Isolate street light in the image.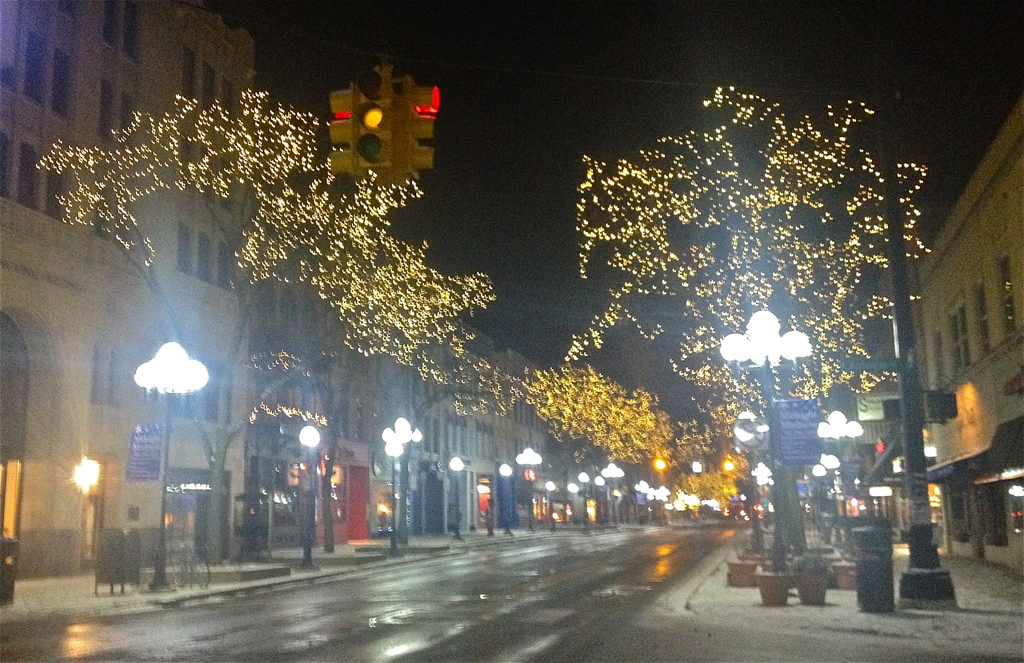
Isolated region: pyautogui.locateOnScreen(379, 437, 403, 557).
